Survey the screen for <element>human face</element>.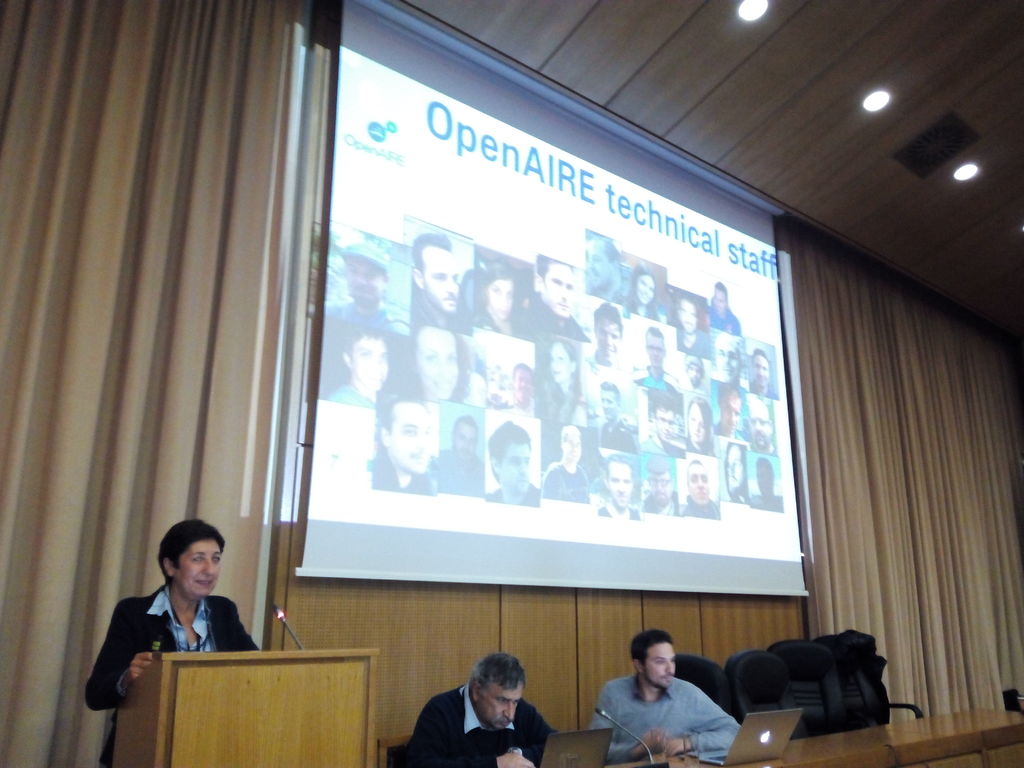
Survey found: Rect(640, 643, 675, 694).
